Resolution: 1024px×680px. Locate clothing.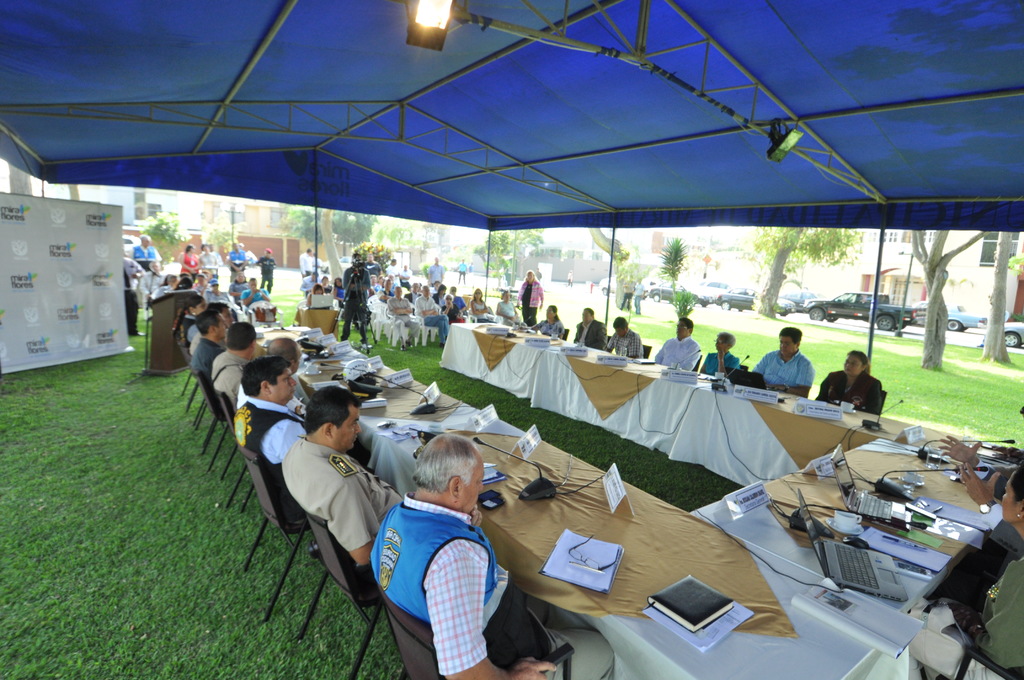
region(281, 437, 412, 550).
